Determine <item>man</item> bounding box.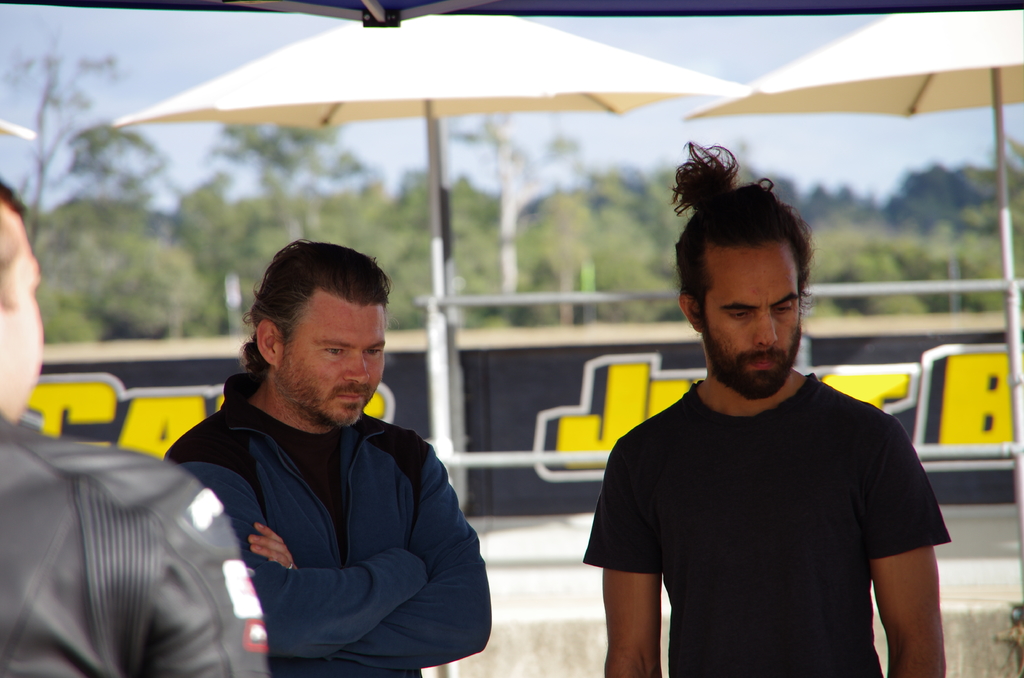
Determined: 154:243:484:666.
